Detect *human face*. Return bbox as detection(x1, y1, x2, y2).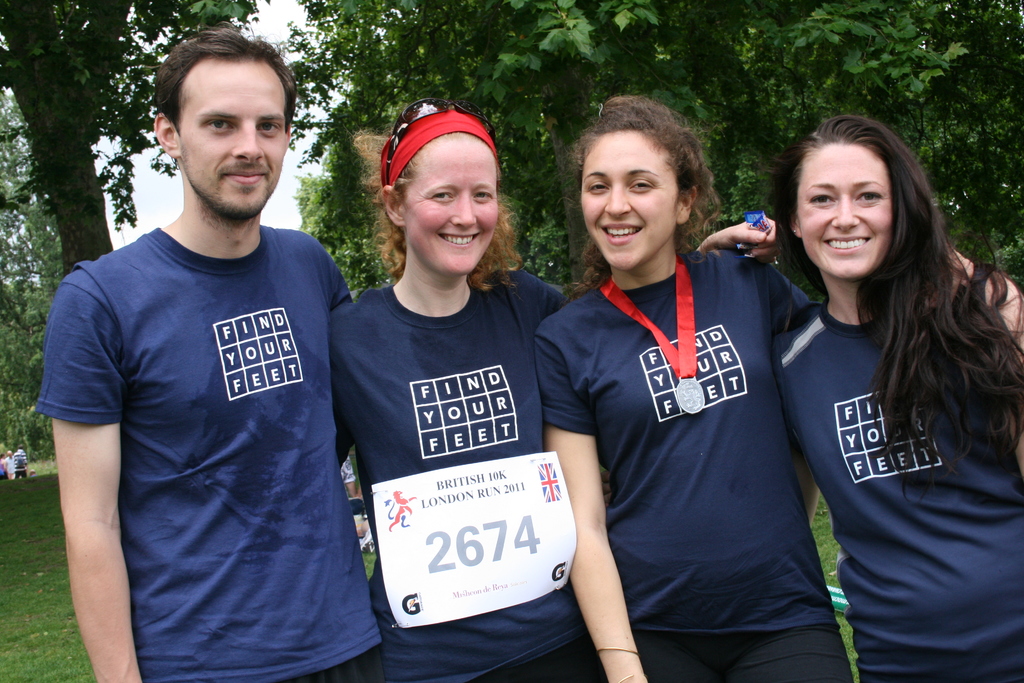
detection(796, 144, 892, 281).
